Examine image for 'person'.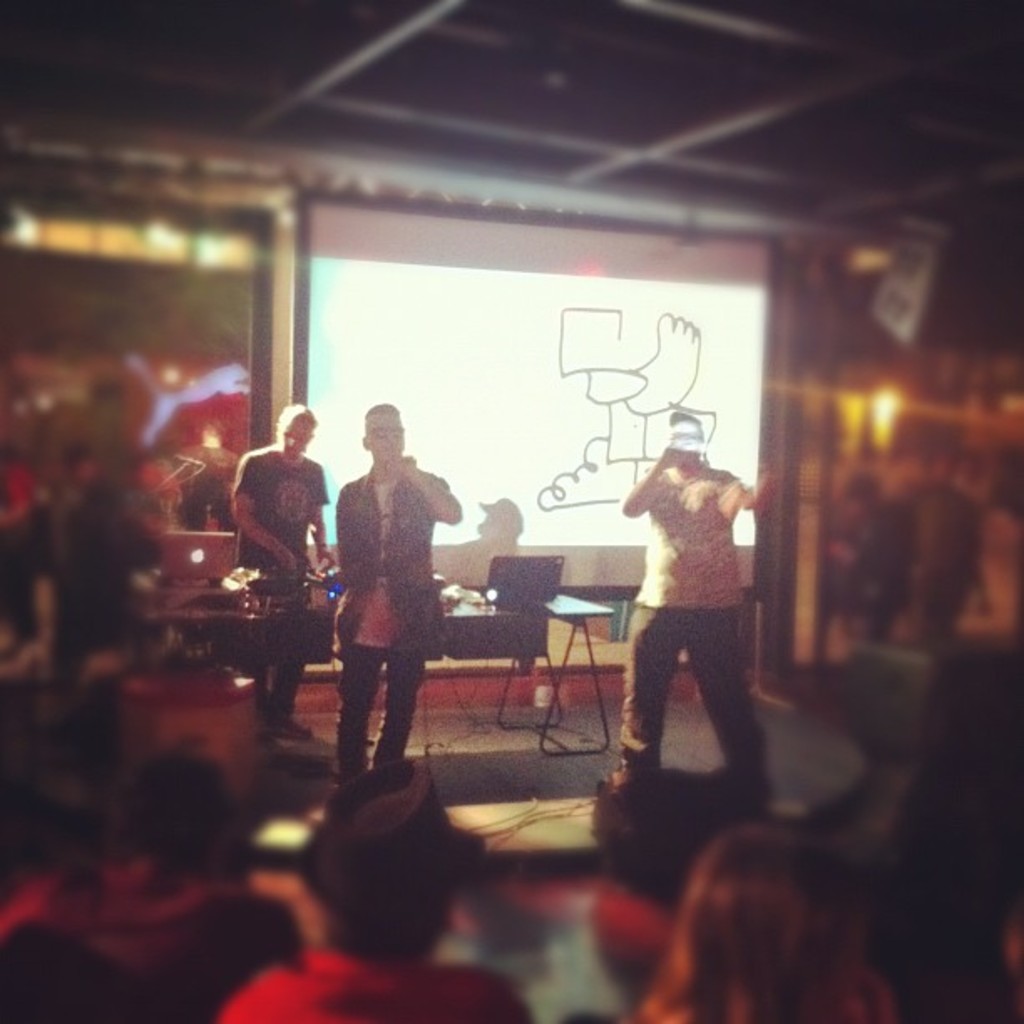
Examination result: 617,408,776,813.
